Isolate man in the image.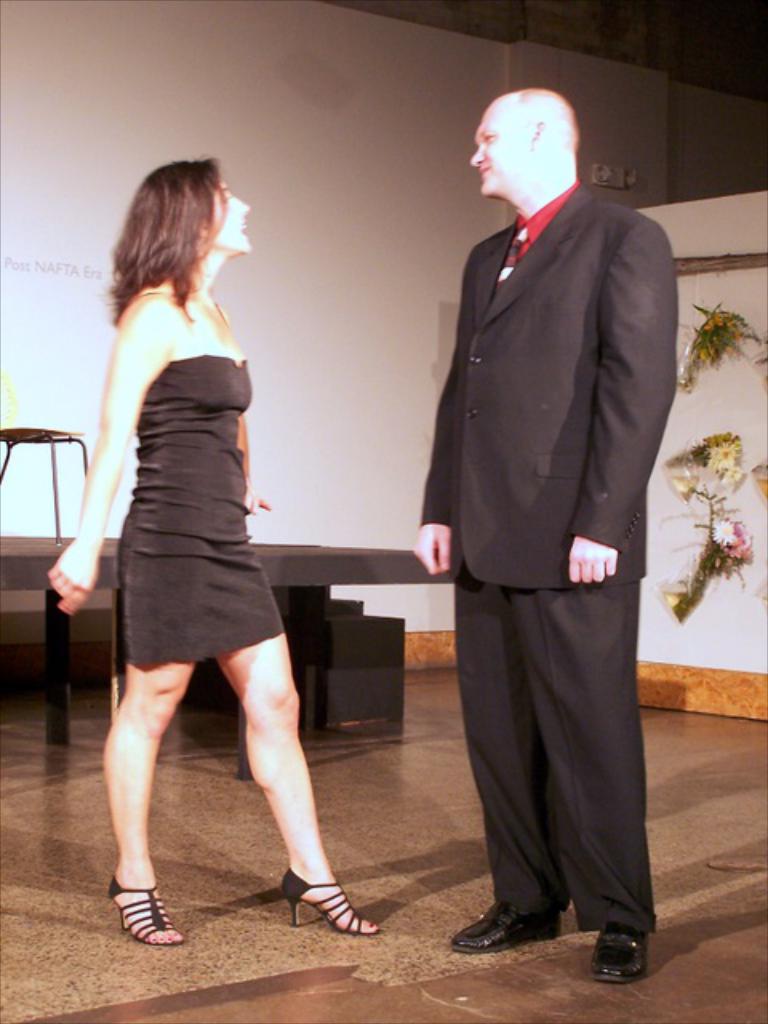
Isolated region: detection(416, 62, 674, 973).
